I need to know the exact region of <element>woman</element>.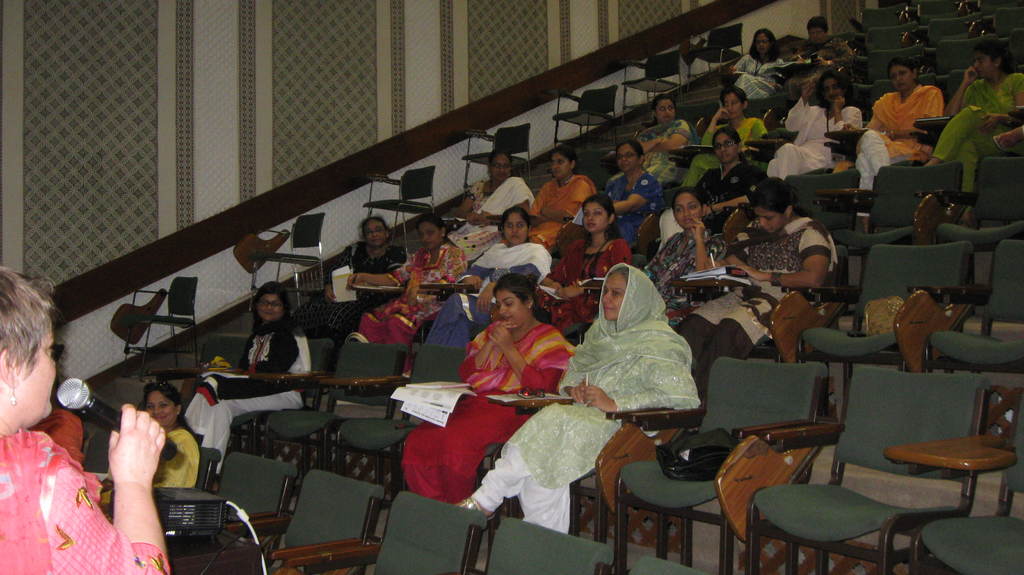
Region: box=[459, 268, 701, 533].
